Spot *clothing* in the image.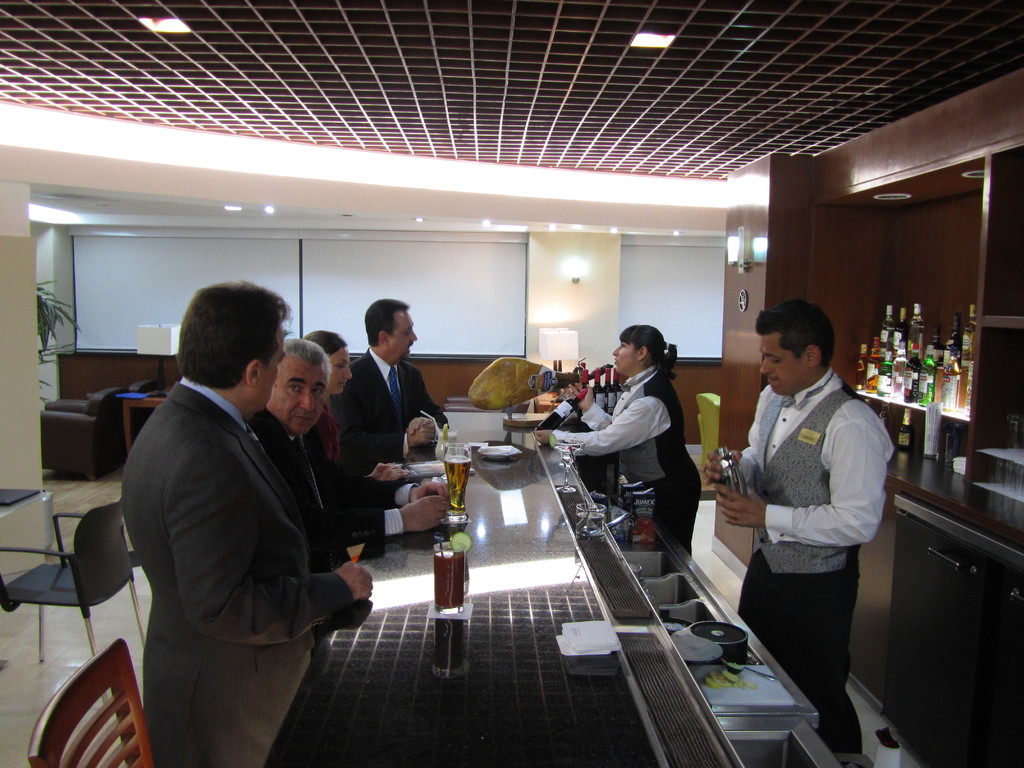
*clothing* found at (left=716, top=342, right=892, bottom=701).
